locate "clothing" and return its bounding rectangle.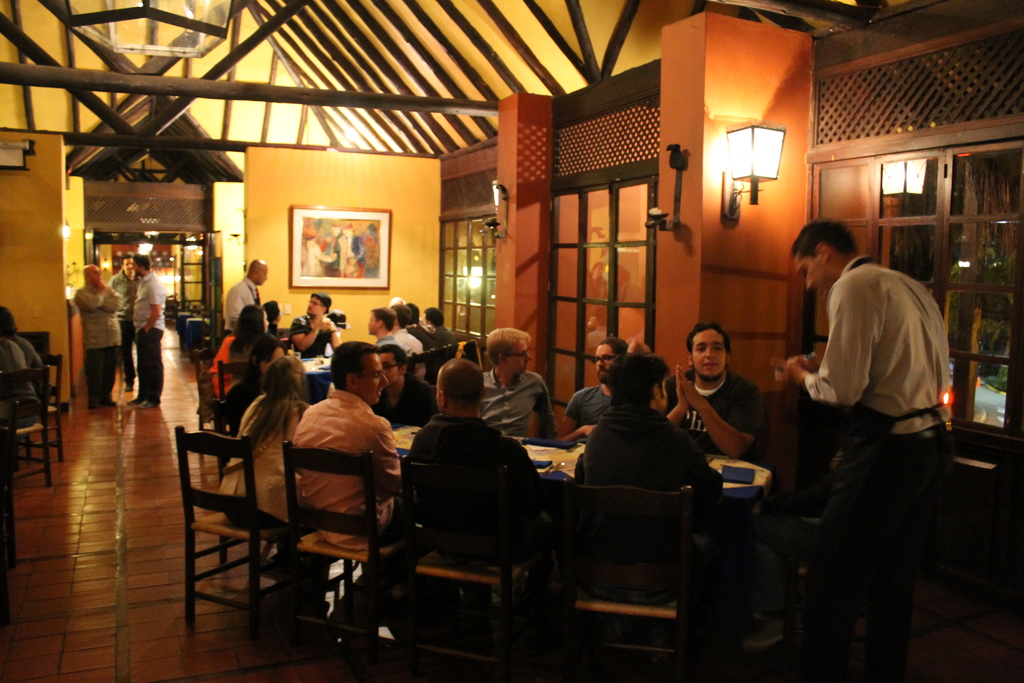
(564,384,610,441).
